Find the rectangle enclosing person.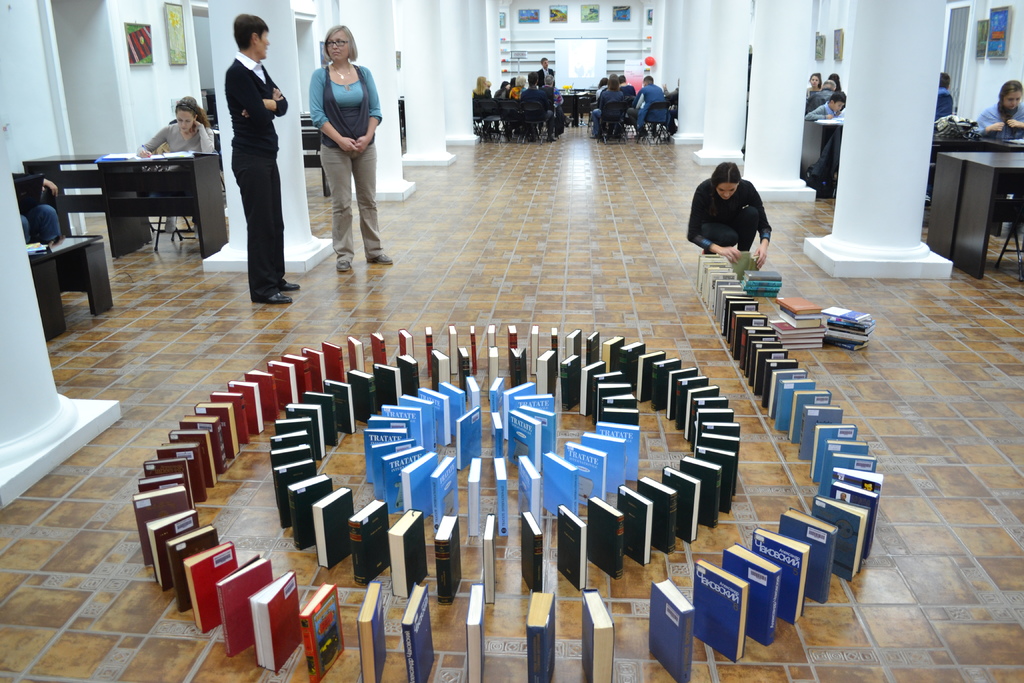
bbox(314, 25, 404, 276).
